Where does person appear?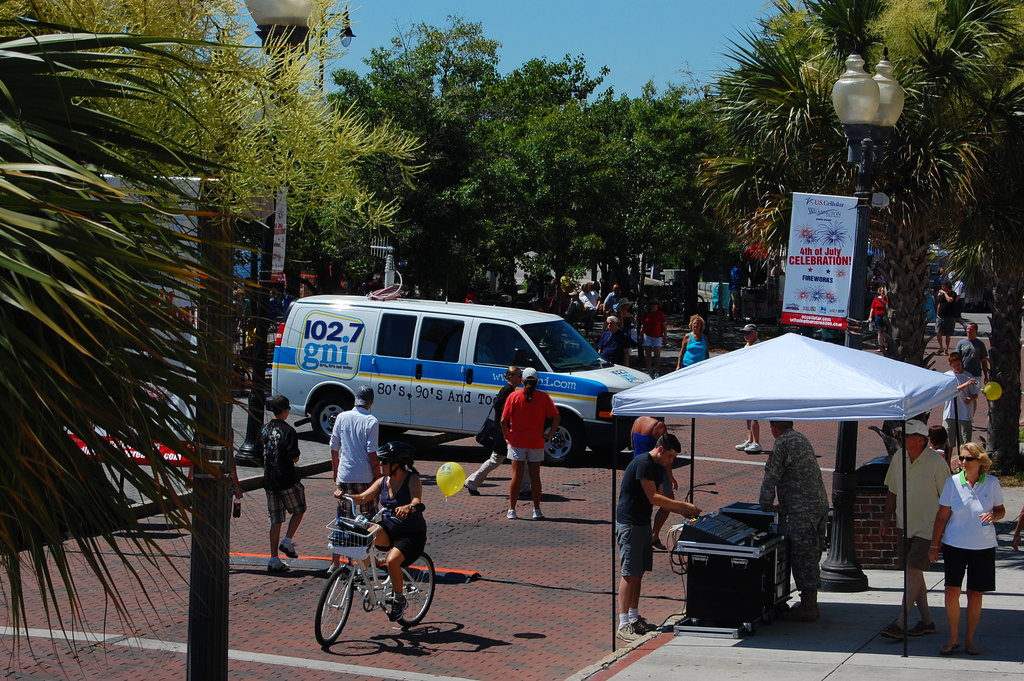
Appears at <bbox>456, 360, 525, 495</bbox>.
